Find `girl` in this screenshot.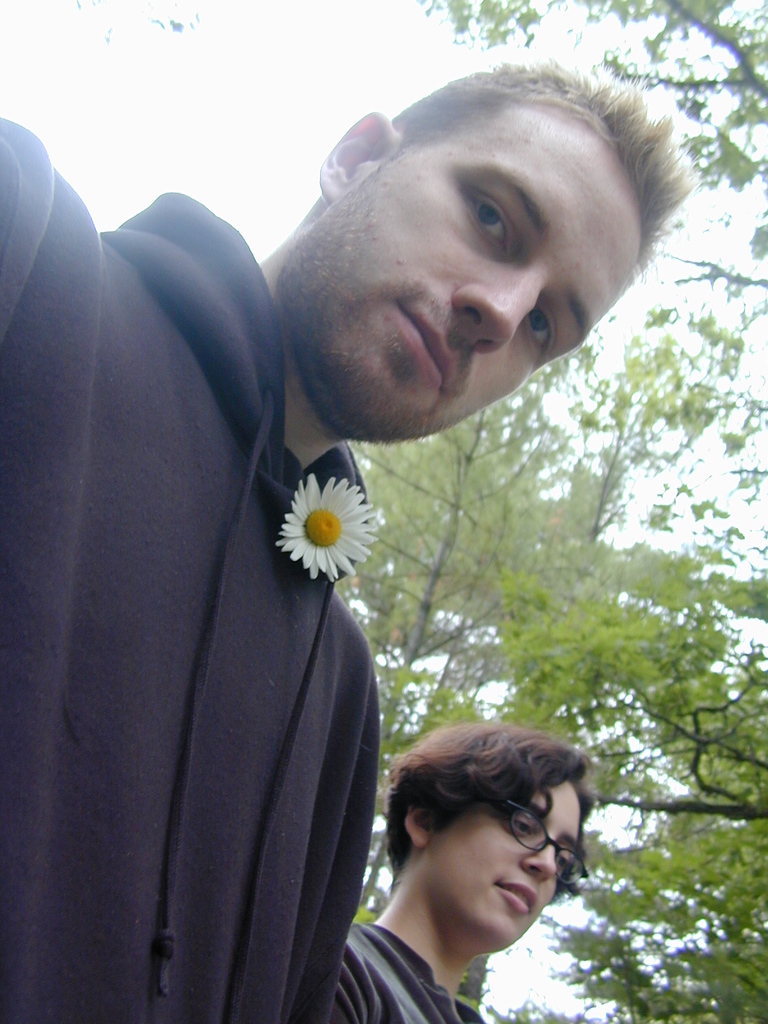
The bounding box for `girl` is {"left": 320, "top": 711, "right": 603, "bottom": 1016}.
